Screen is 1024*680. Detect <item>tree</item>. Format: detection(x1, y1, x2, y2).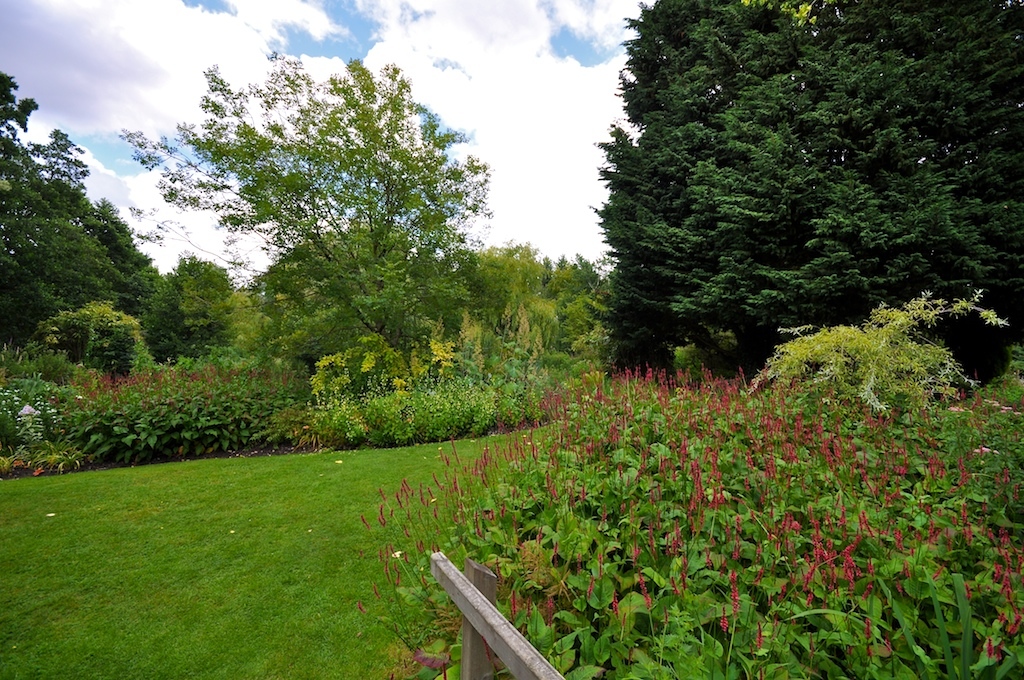
detection(590, 27, 972, 390).
